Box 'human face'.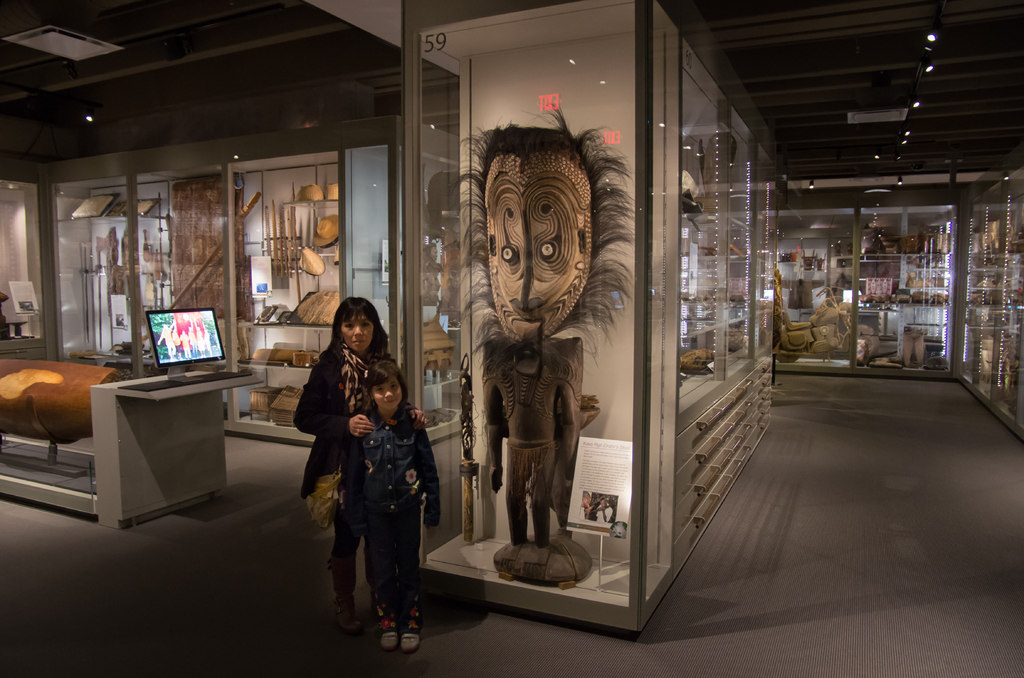
489/175/584/321.
